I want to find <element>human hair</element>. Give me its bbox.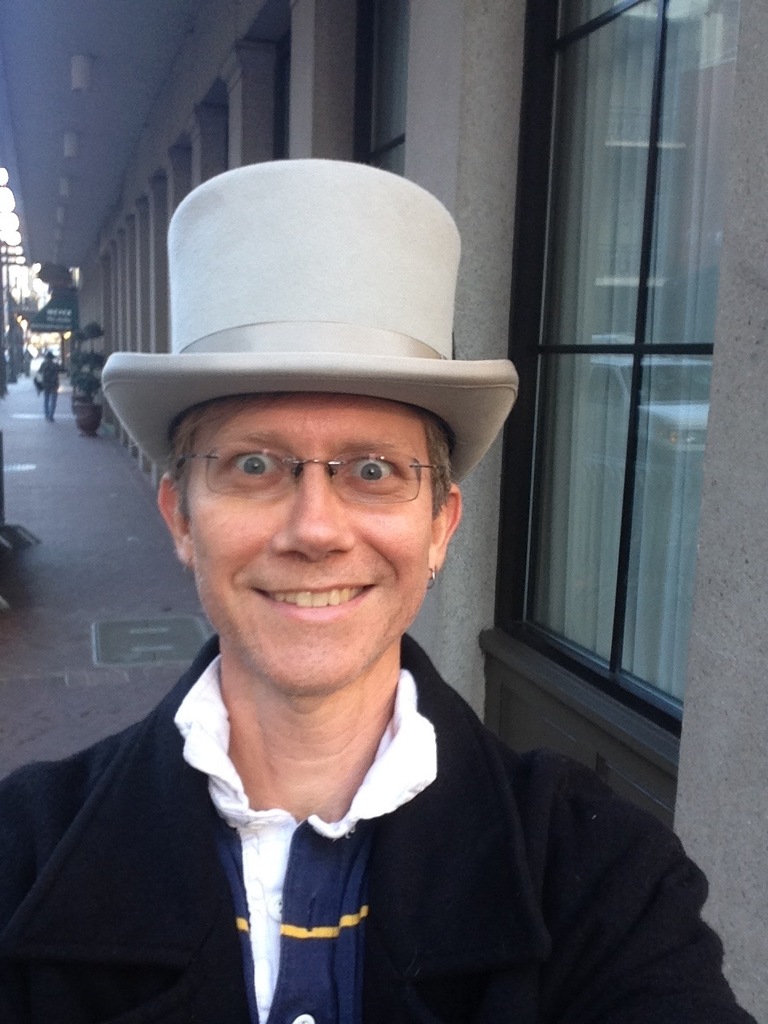
Rect(130, 390, 474, 526).
